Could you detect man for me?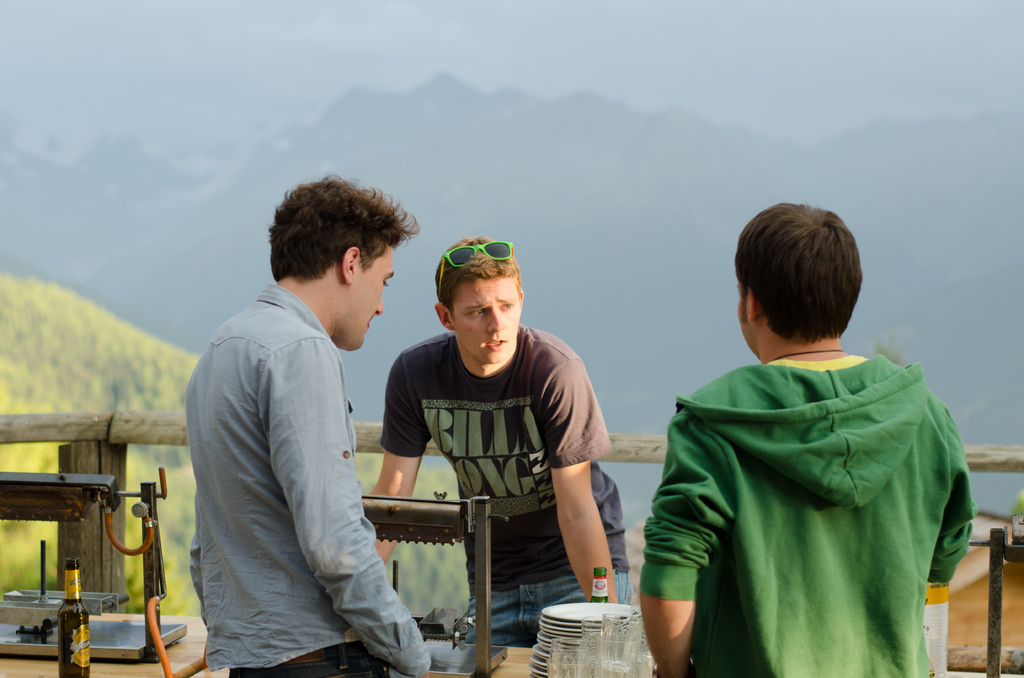
Detection result: <bbox>636, 195, 975, 677</bbox>.
